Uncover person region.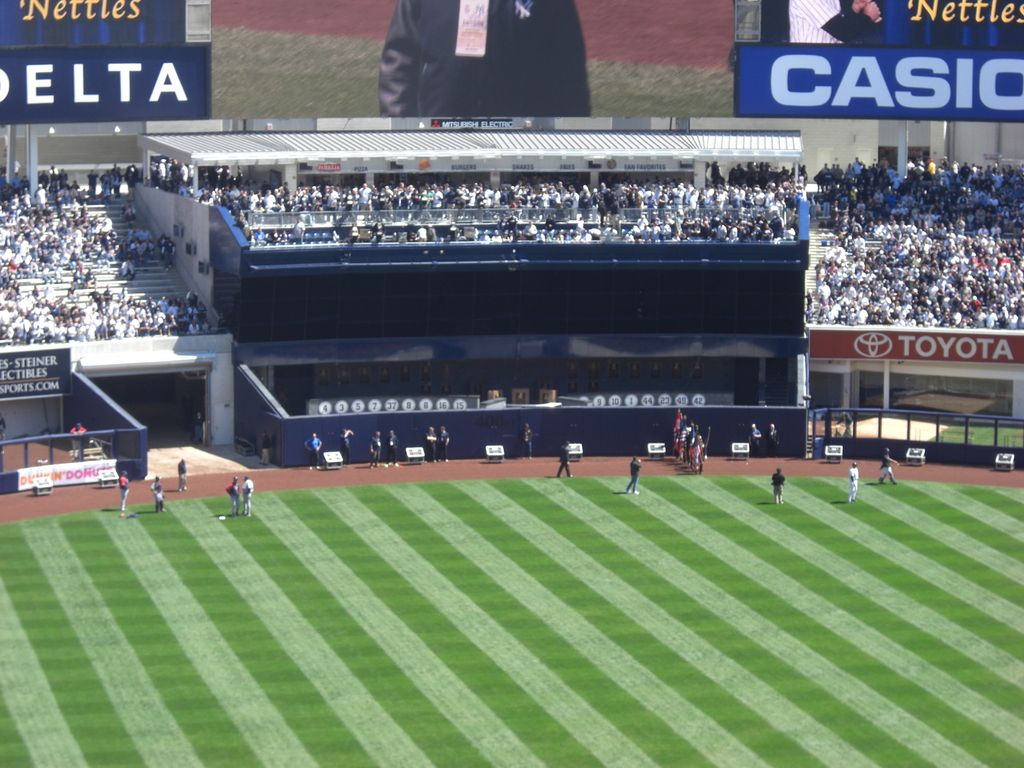
Uncovered: <region>239, 476, 255, 518</region>.
